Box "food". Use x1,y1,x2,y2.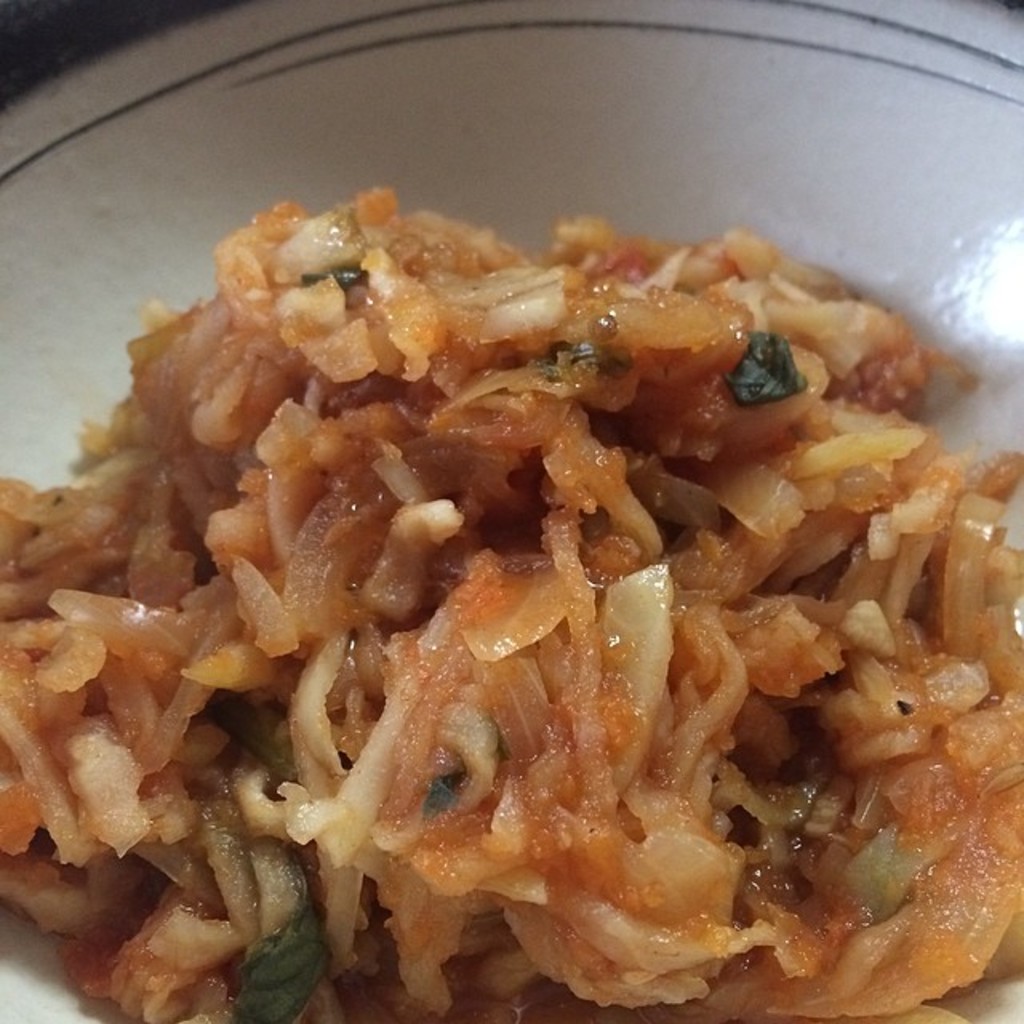
59,147,998,1023.
